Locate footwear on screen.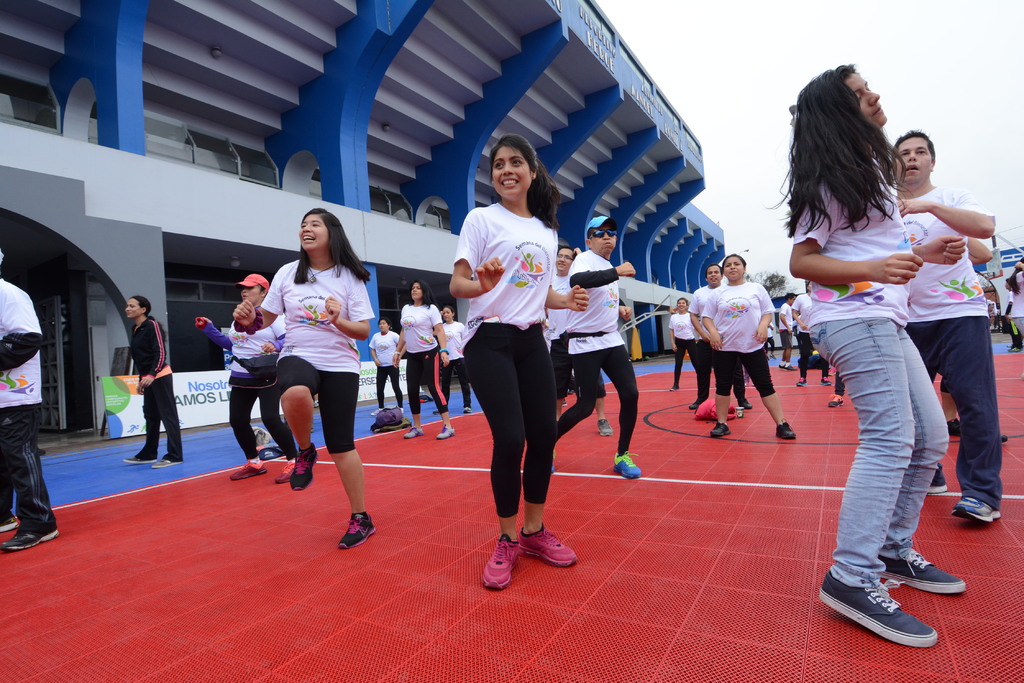
On screen at 669,386,680,391.
